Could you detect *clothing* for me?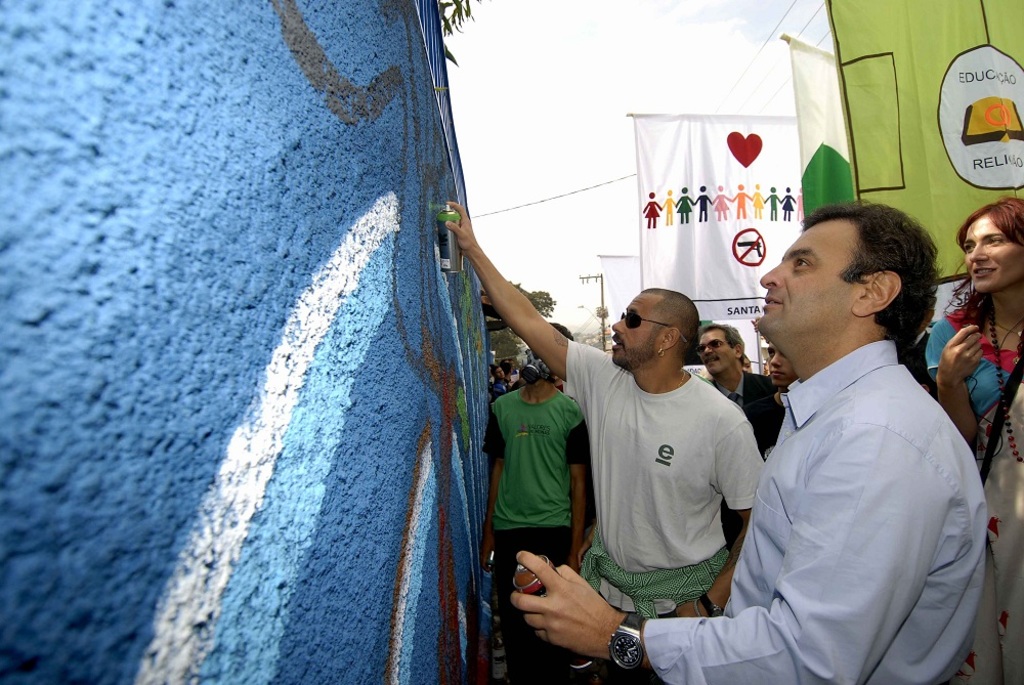
Detection result: BBox(638, 336, 990, 684).
